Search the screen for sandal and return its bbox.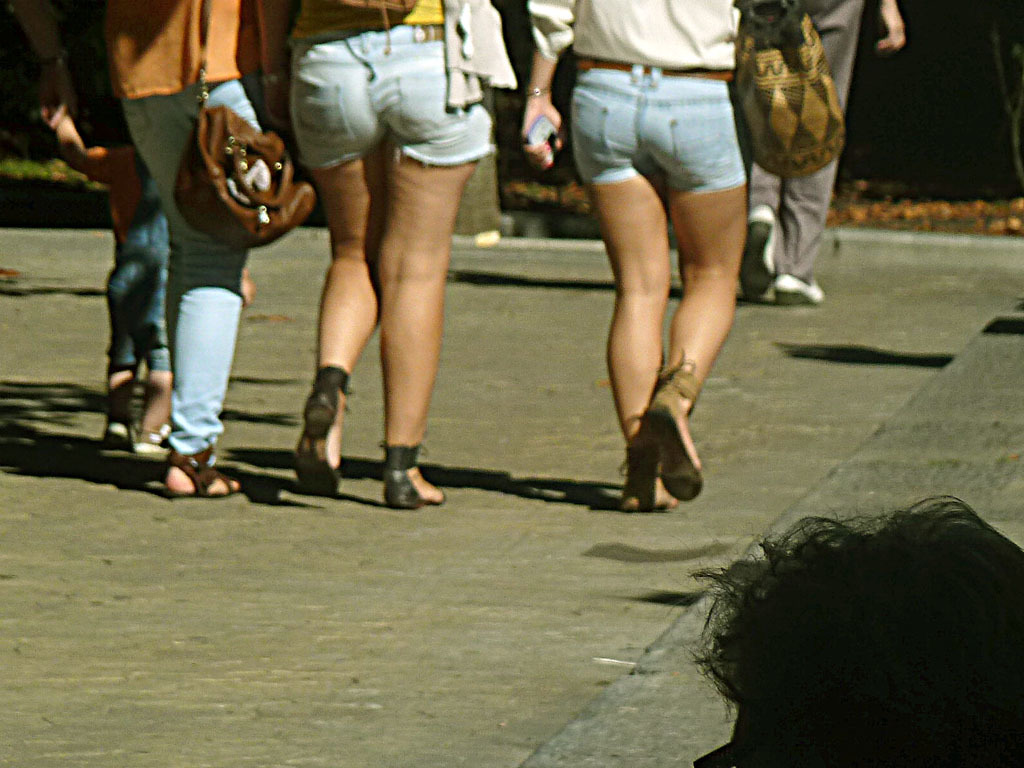
Found: x1=379, y1=440, x2=444, y2=509.
